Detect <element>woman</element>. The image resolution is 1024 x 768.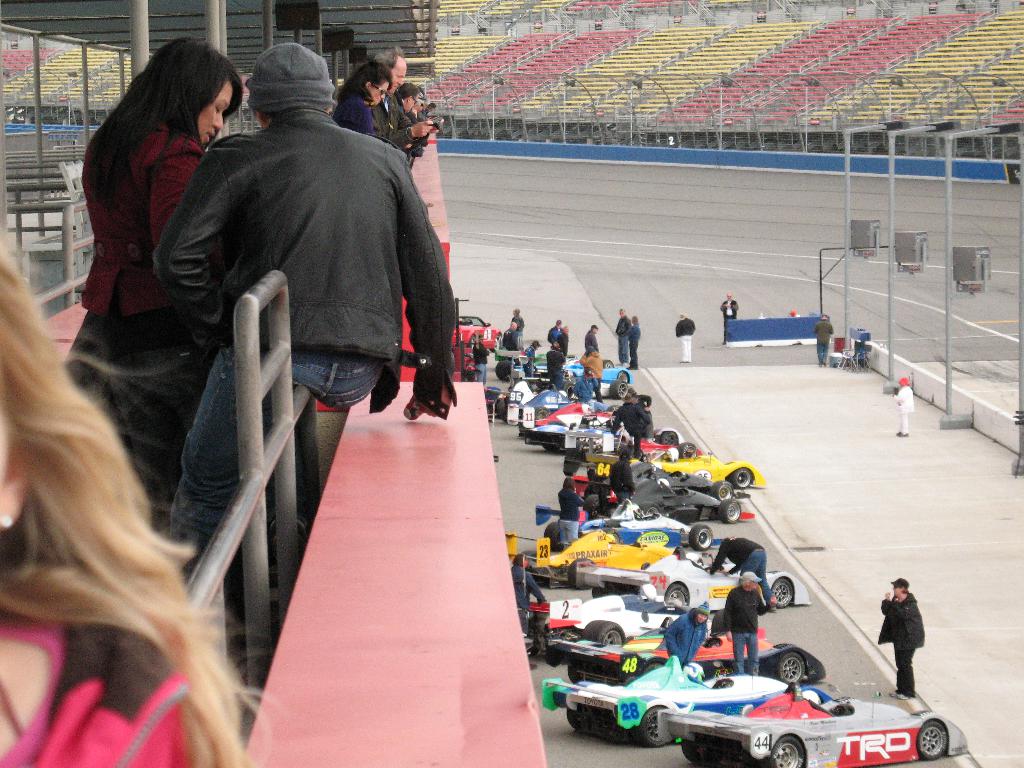
(333,63,390,132).
